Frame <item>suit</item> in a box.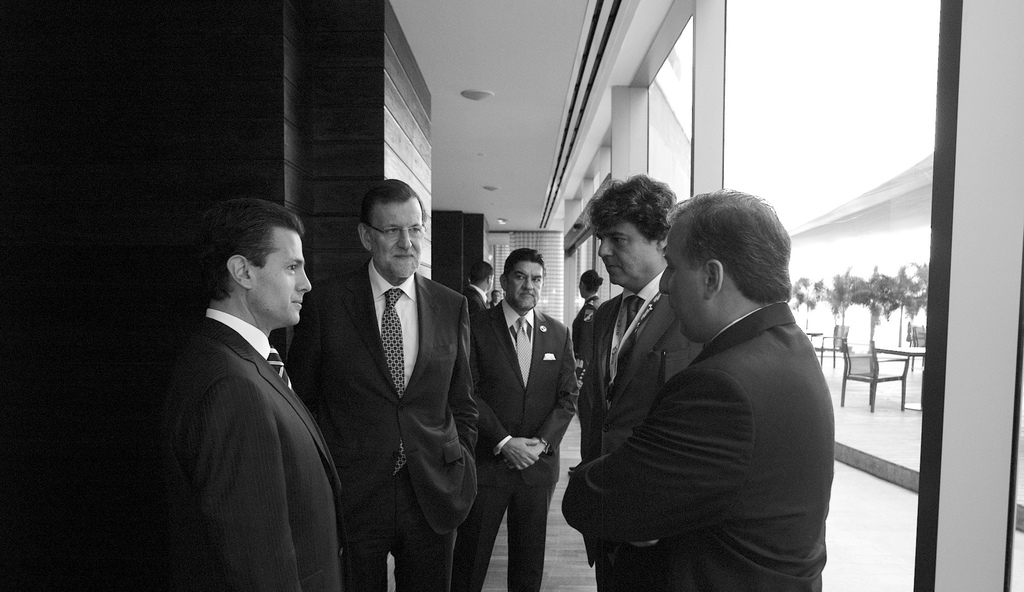
Rect(483, 297, 576, 591).
